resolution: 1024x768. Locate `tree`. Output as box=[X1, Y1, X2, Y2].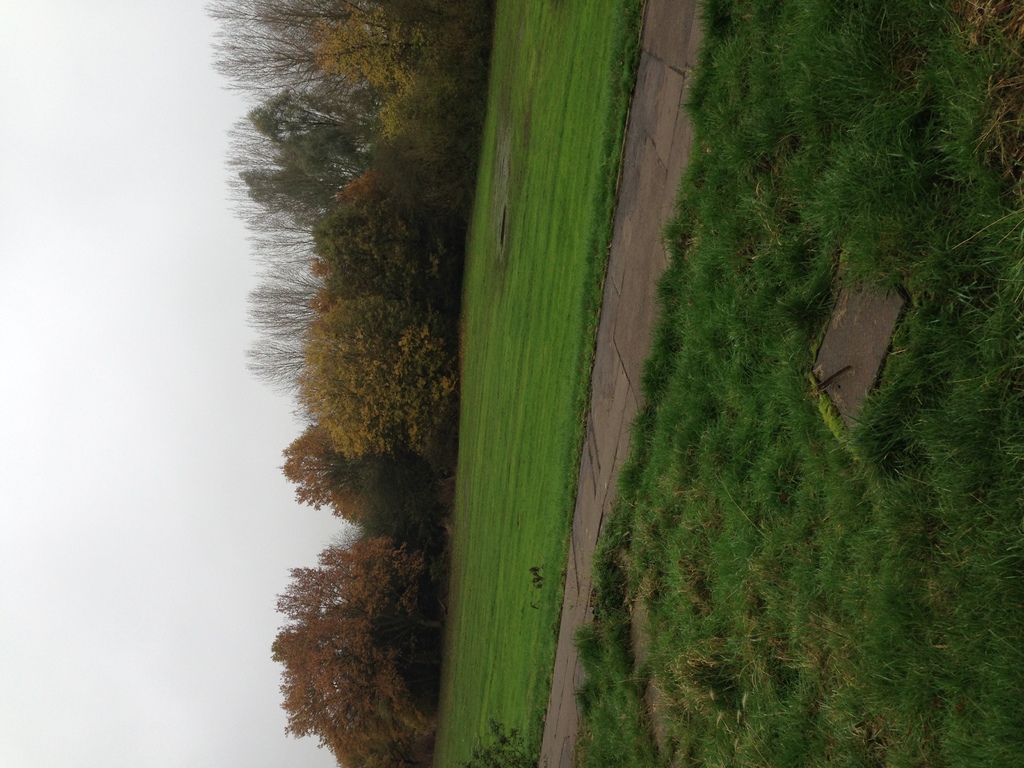
box=[189, 0, 409, 94].
